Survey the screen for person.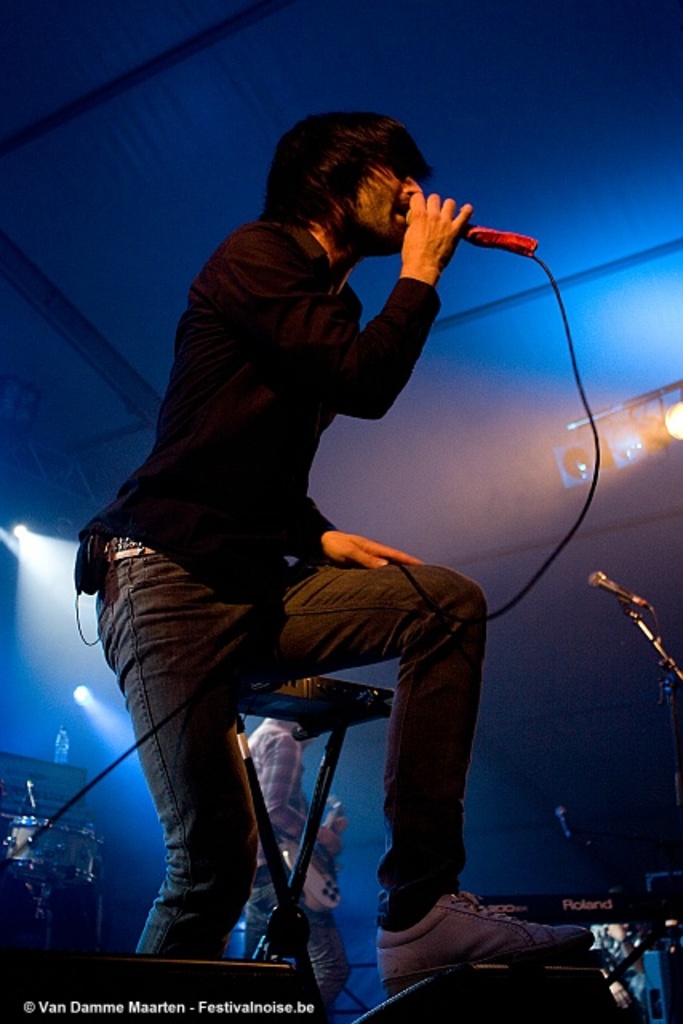
Survey found: left=242, top=709, right=350, bottom=1010.
